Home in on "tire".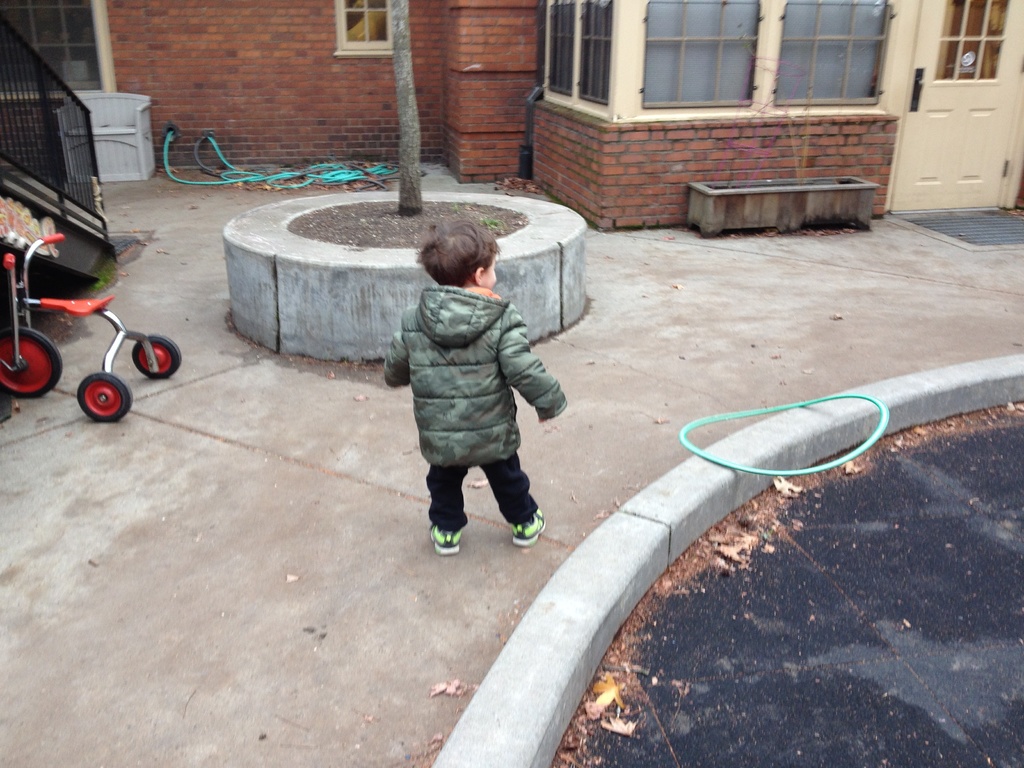
Homed in at [0, 325, 65, 401].
